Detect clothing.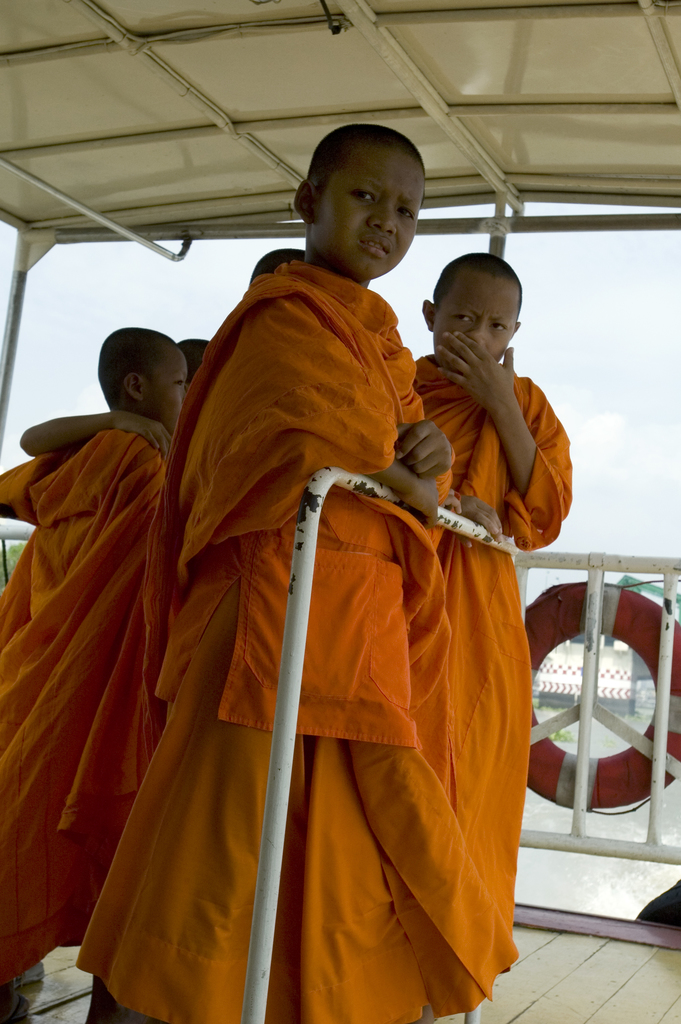
Detected at [76,305,543,975].
